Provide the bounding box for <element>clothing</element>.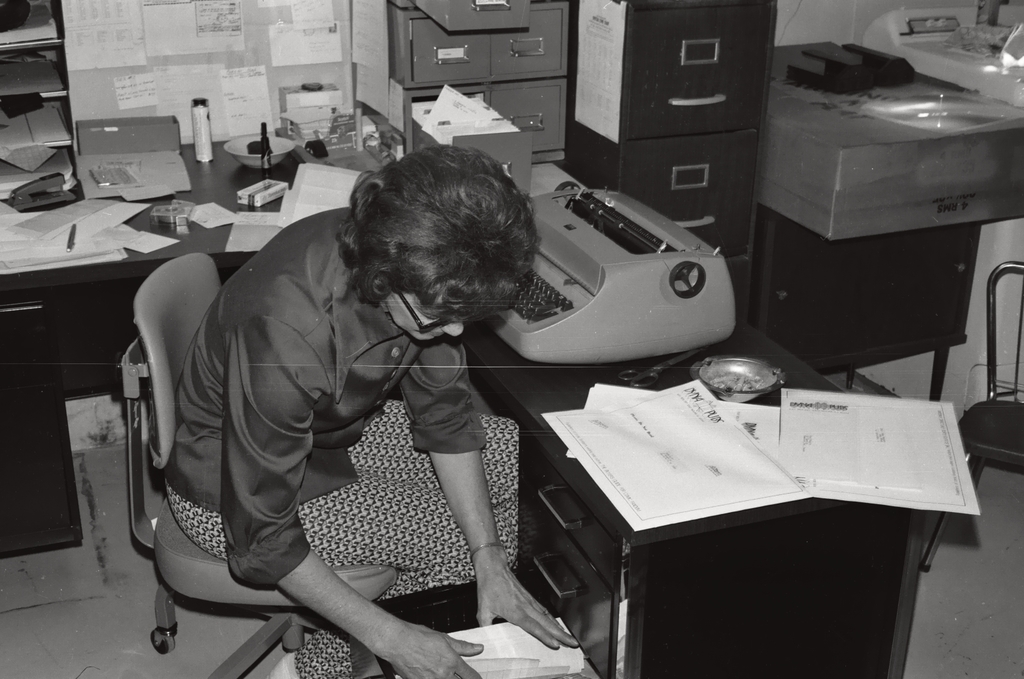
159:206:580:678.
